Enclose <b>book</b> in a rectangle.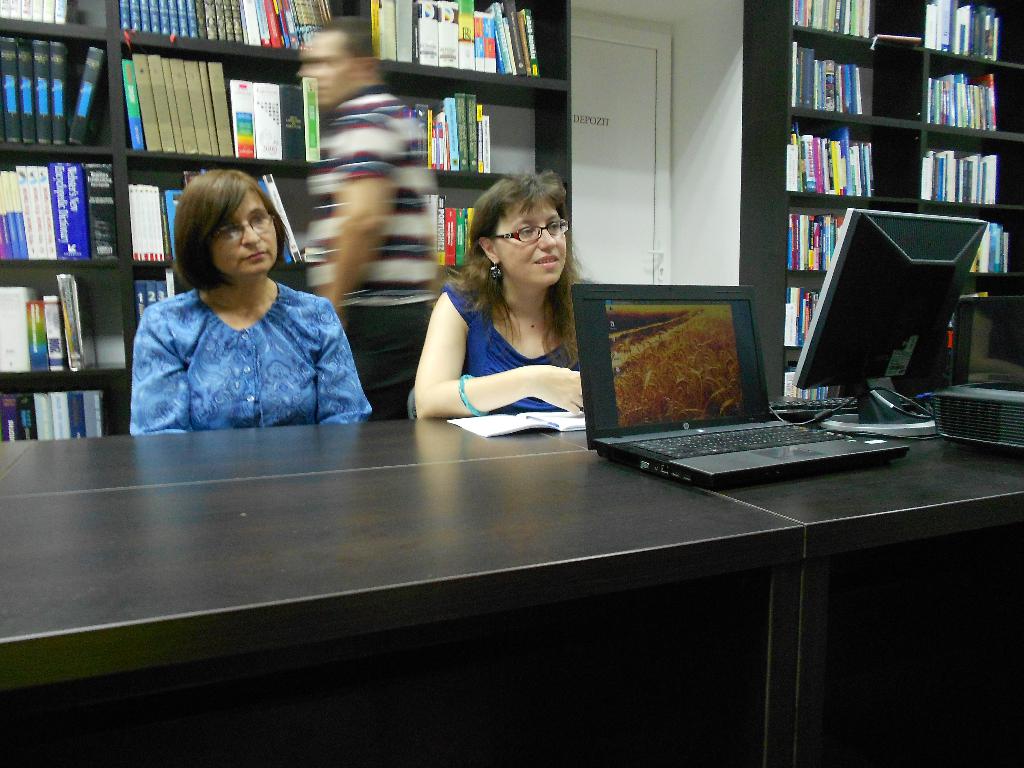
bbox(838, 66, 850, 114).
